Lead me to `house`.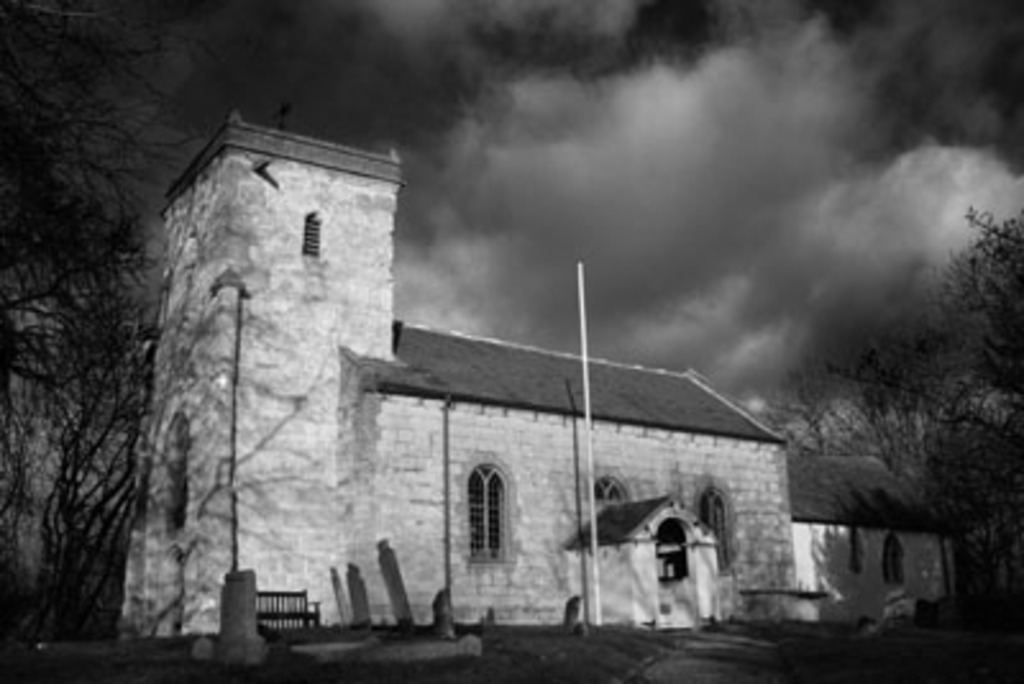
Lead to locate(74, 136, 824, 651).
